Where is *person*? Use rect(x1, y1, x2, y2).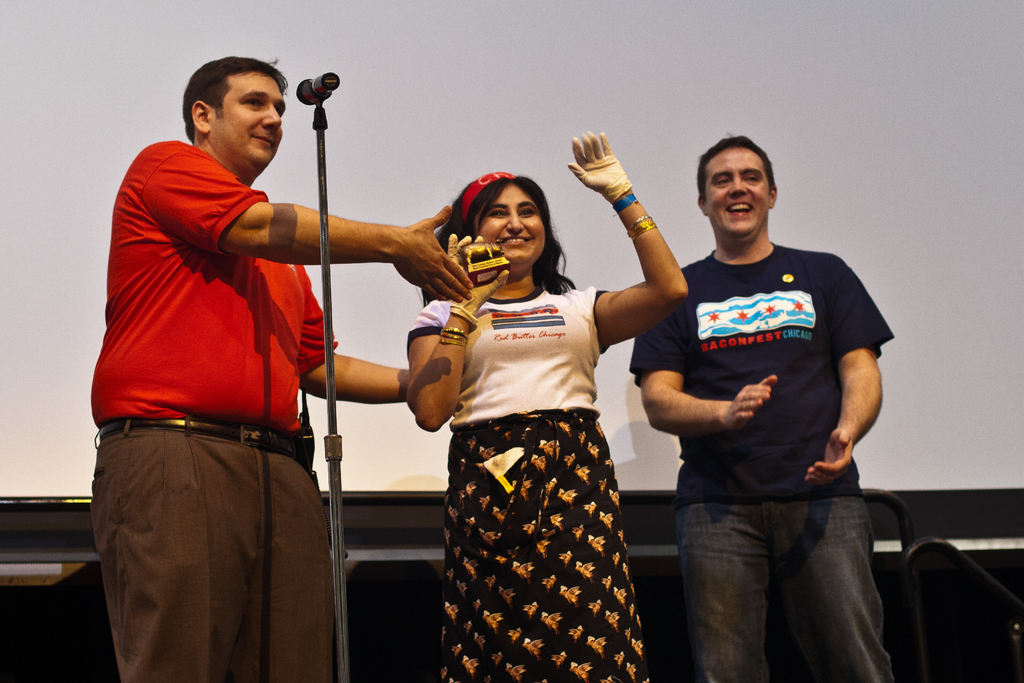
rect(627, 131, 895, 682).
